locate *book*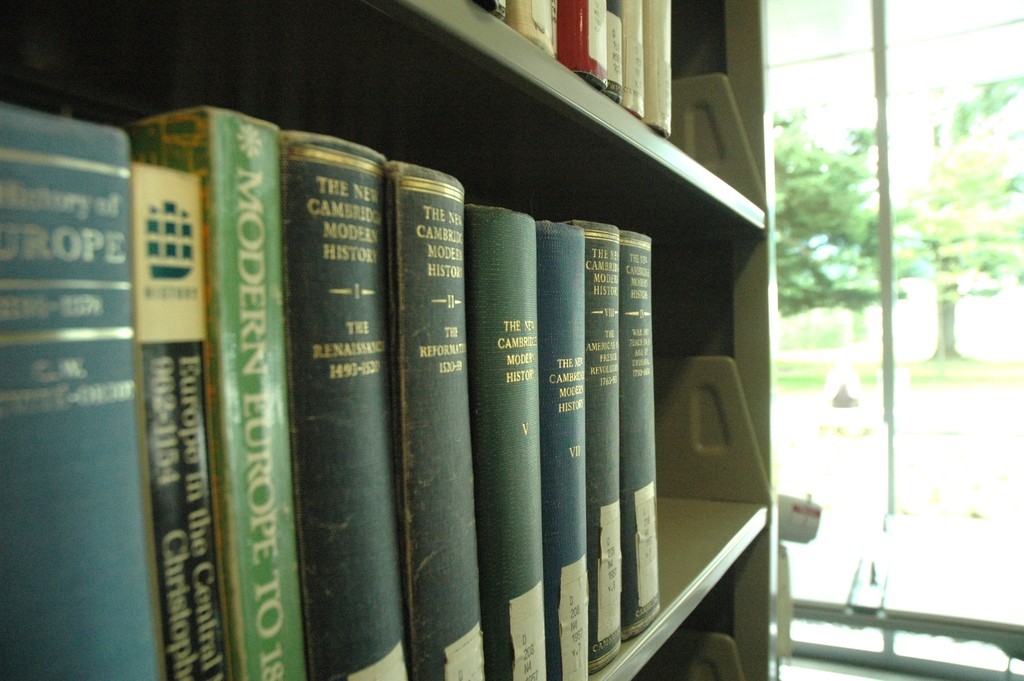
(127, 156, 230, 680)
